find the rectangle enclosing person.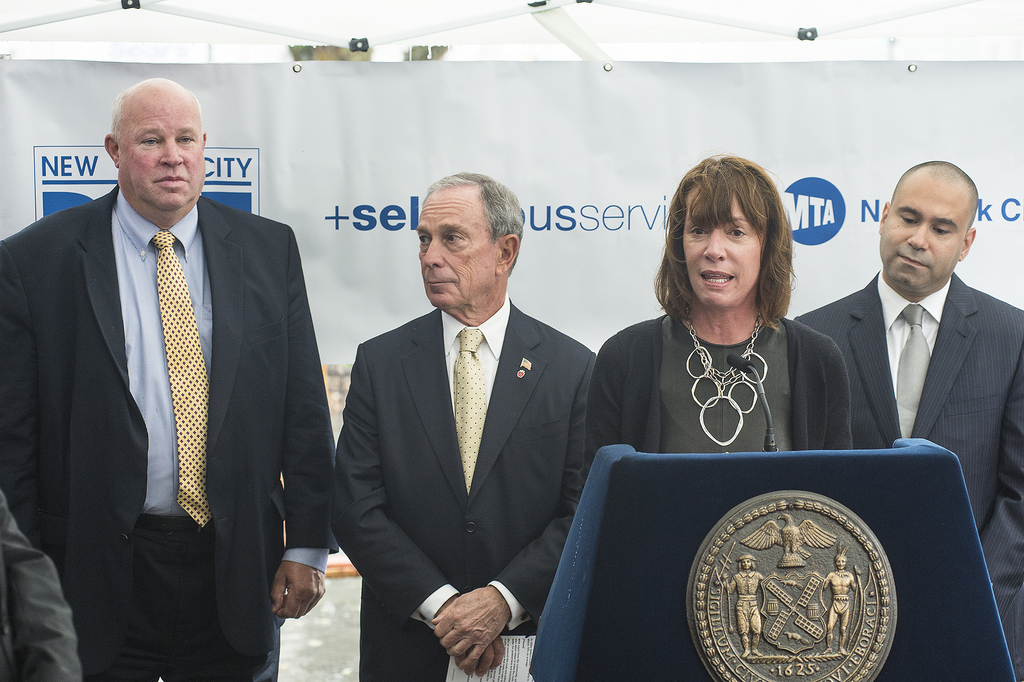
bbox(605, 163, 864, 495).
